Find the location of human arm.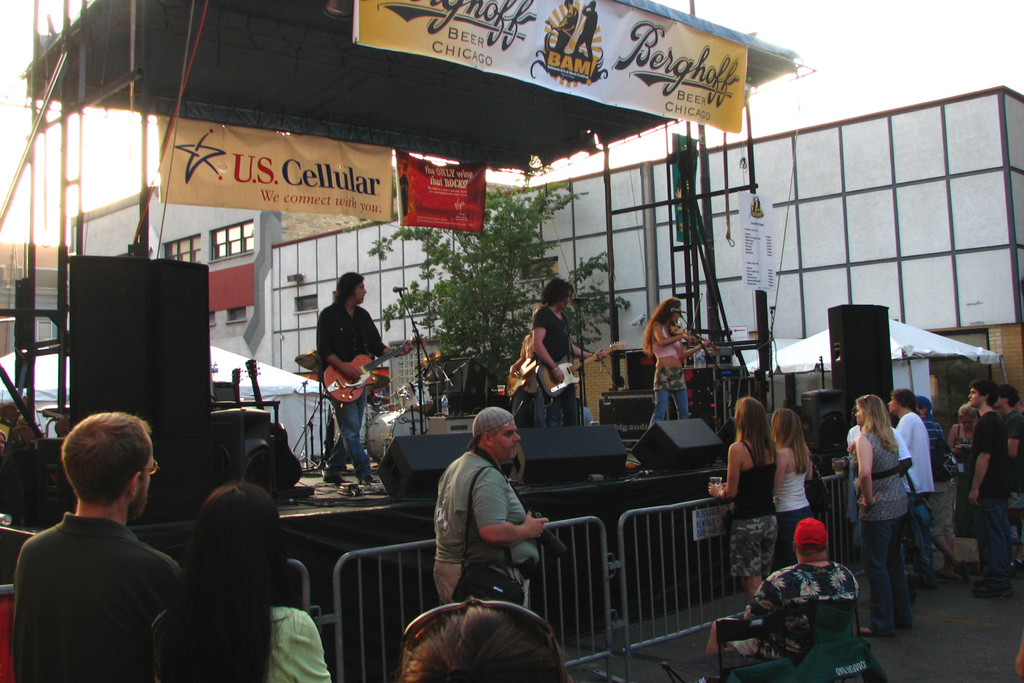
Location: bbox=(372, 325, 412, 356).
